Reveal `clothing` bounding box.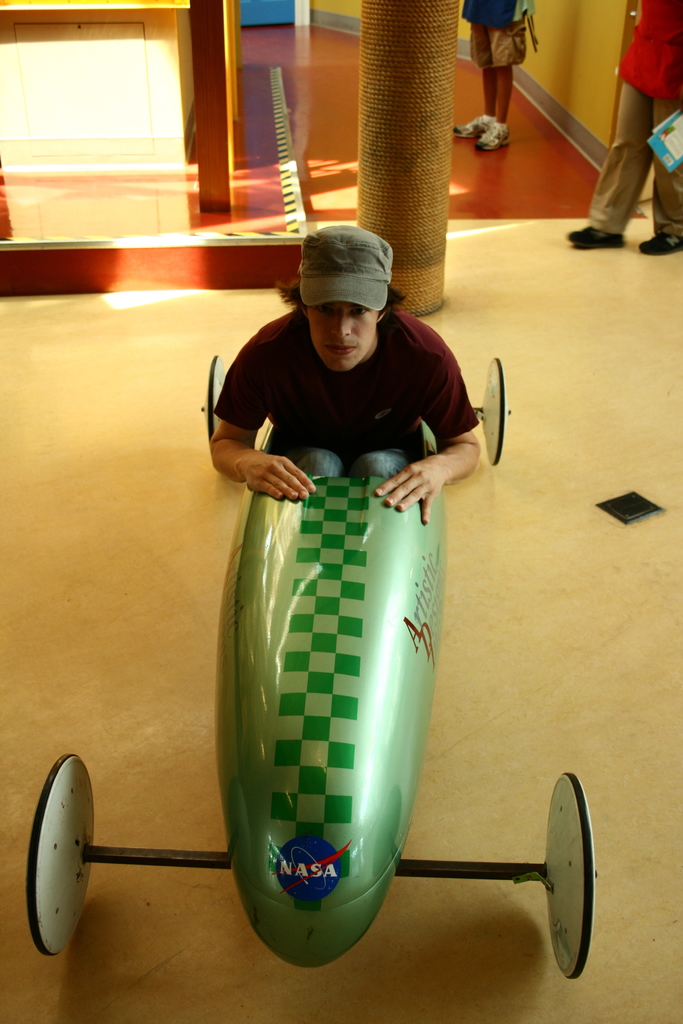
Revealed: [x1=457, y1=0, x2=541, y2=132].
